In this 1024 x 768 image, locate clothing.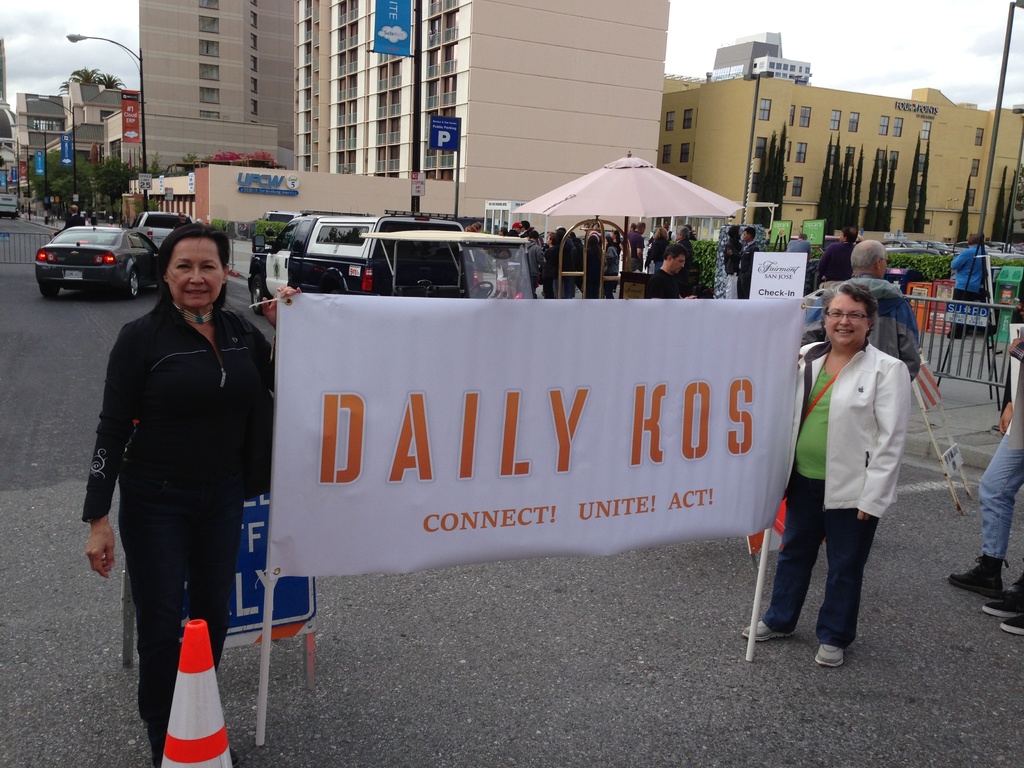
Bounding box: bbox(816, 239, 860, 289).
